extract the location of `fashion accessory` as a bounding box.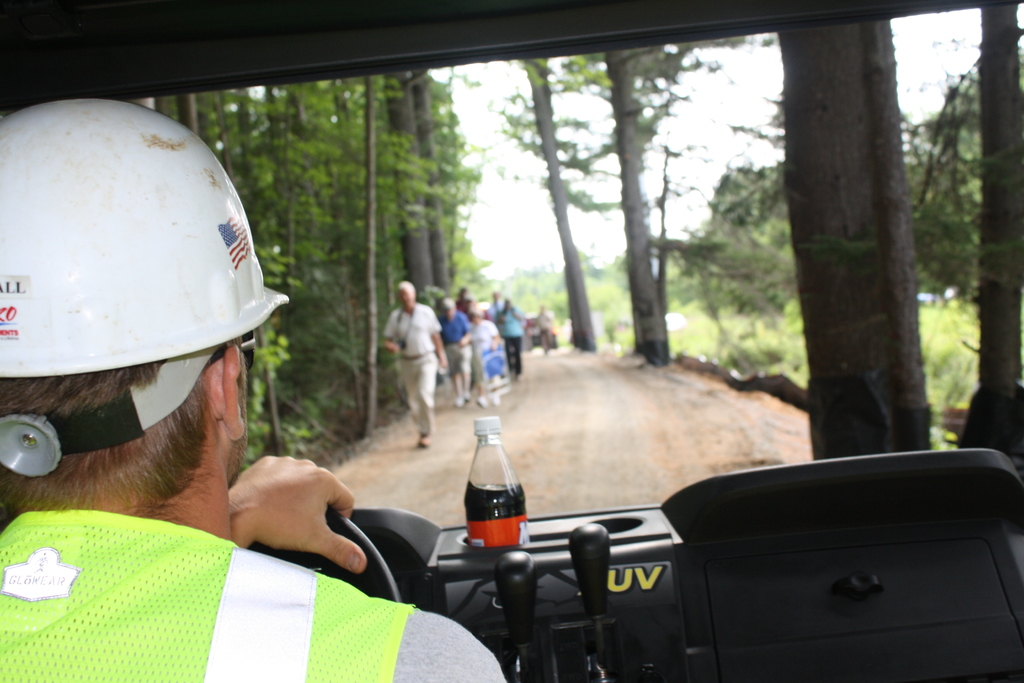
(417, 432, 425, 446).
